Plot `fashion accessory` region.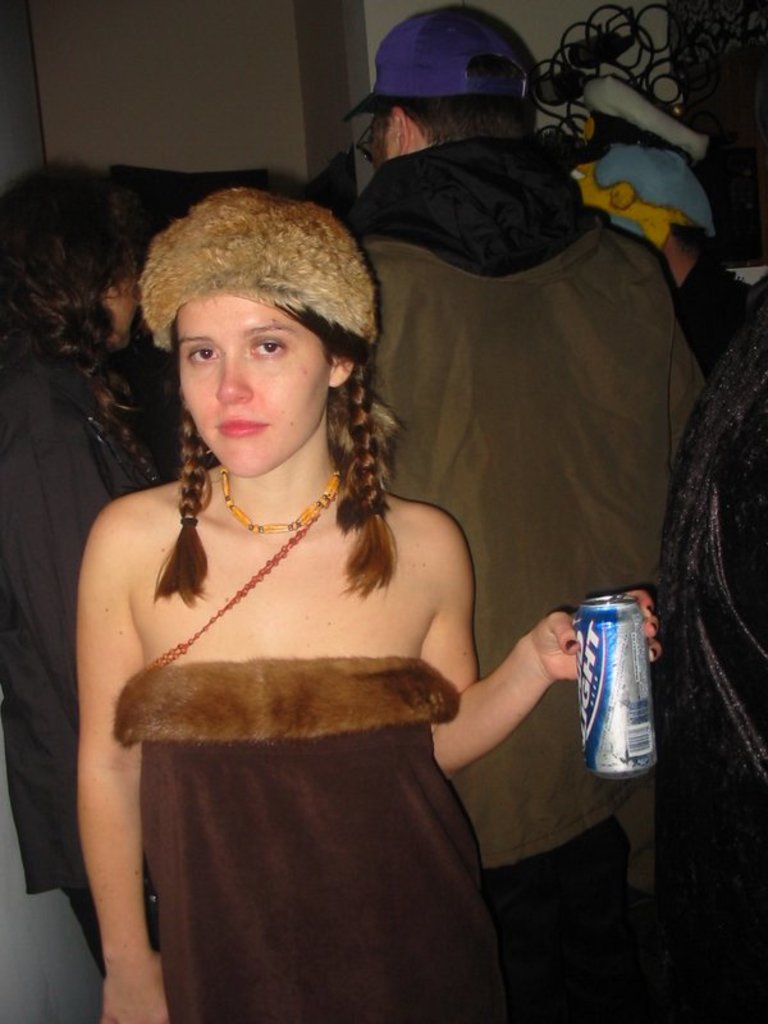
Plotted at bbox=[218, 472, 339, 540].
